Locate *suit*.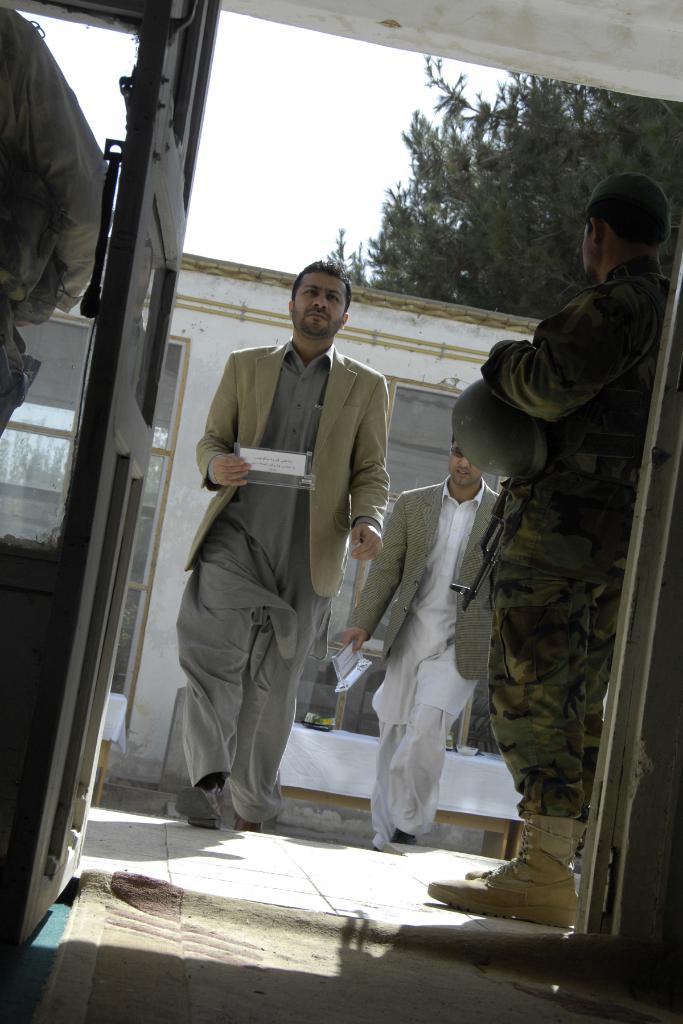
Bounding box: x1=181 y1=337 x2=391 y2=601.
